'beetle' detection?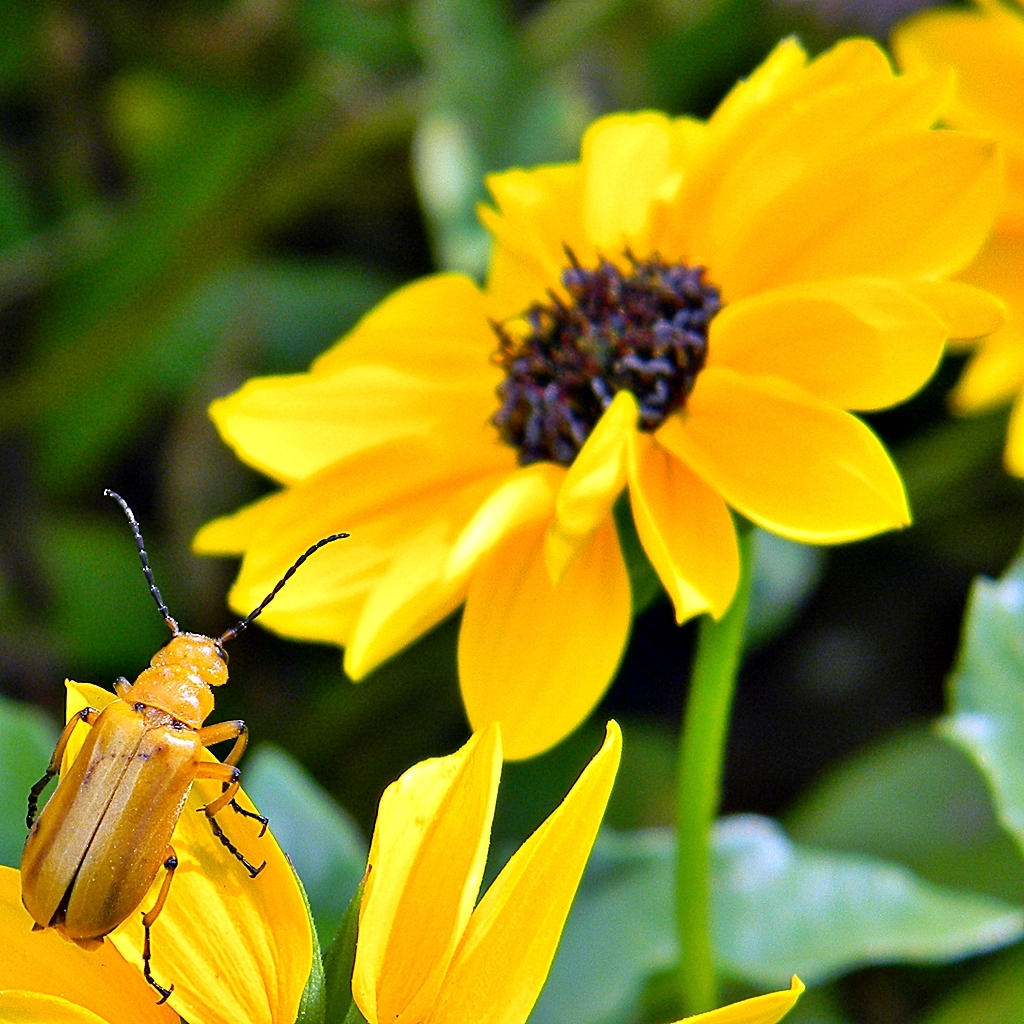
l=26, t=496, r=353, b=960
